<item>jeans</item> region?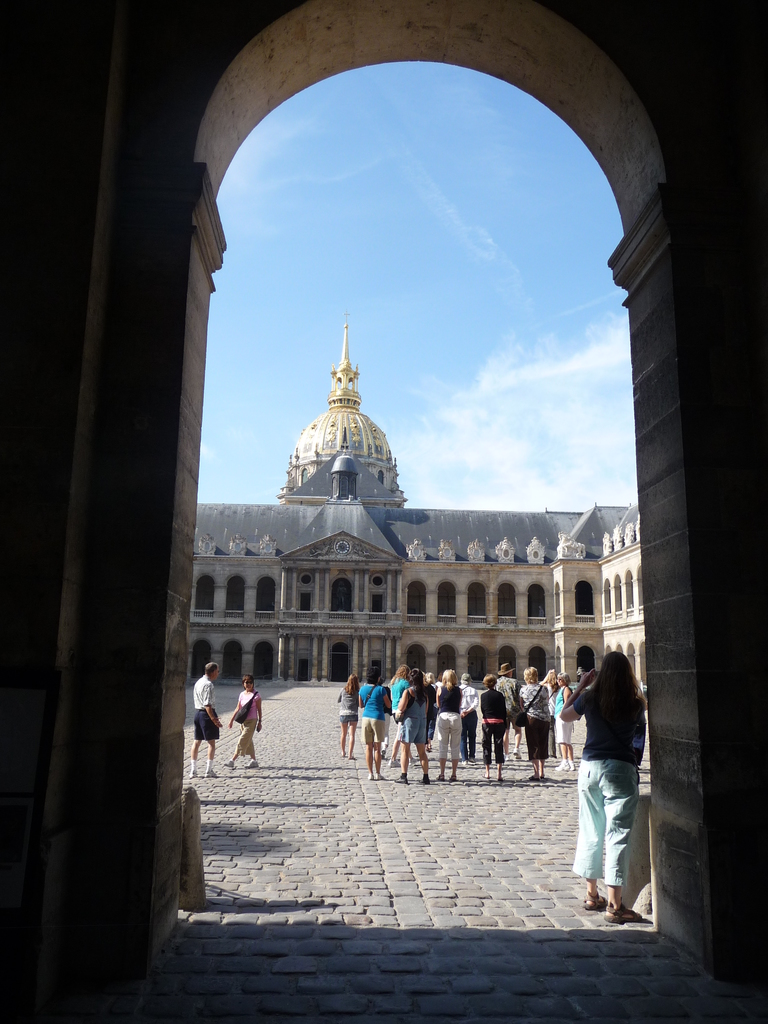
(left=340, top=717, right=358, bottom=722)
